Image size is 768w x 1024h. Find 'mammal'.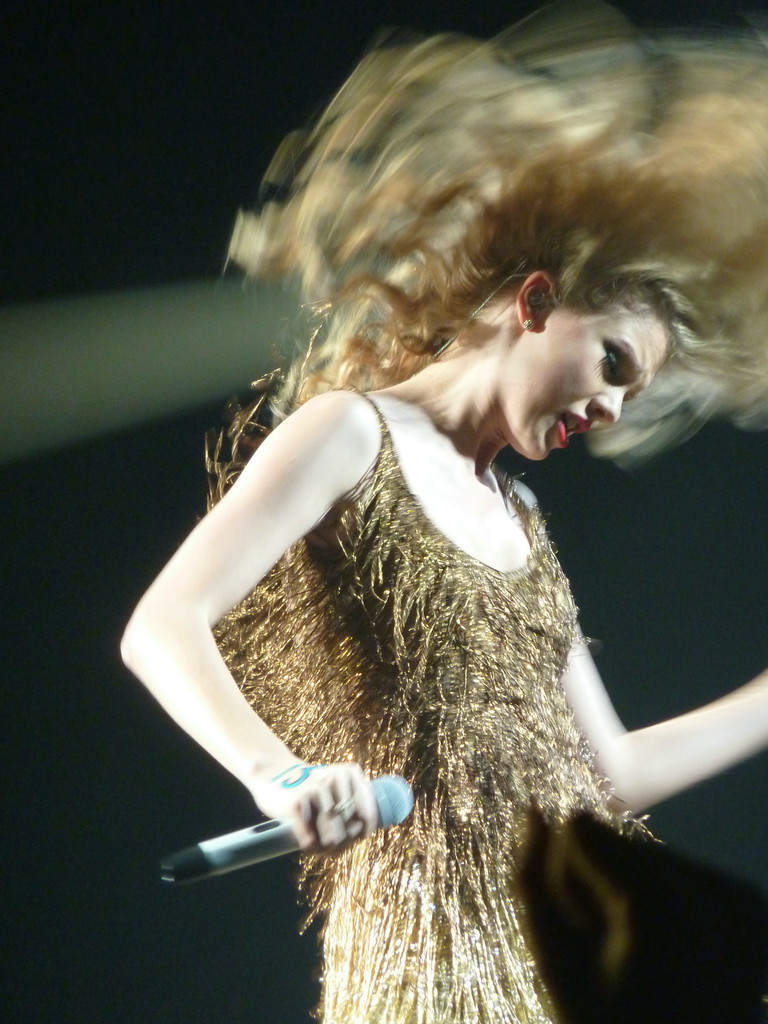
120 30 767 1023.
